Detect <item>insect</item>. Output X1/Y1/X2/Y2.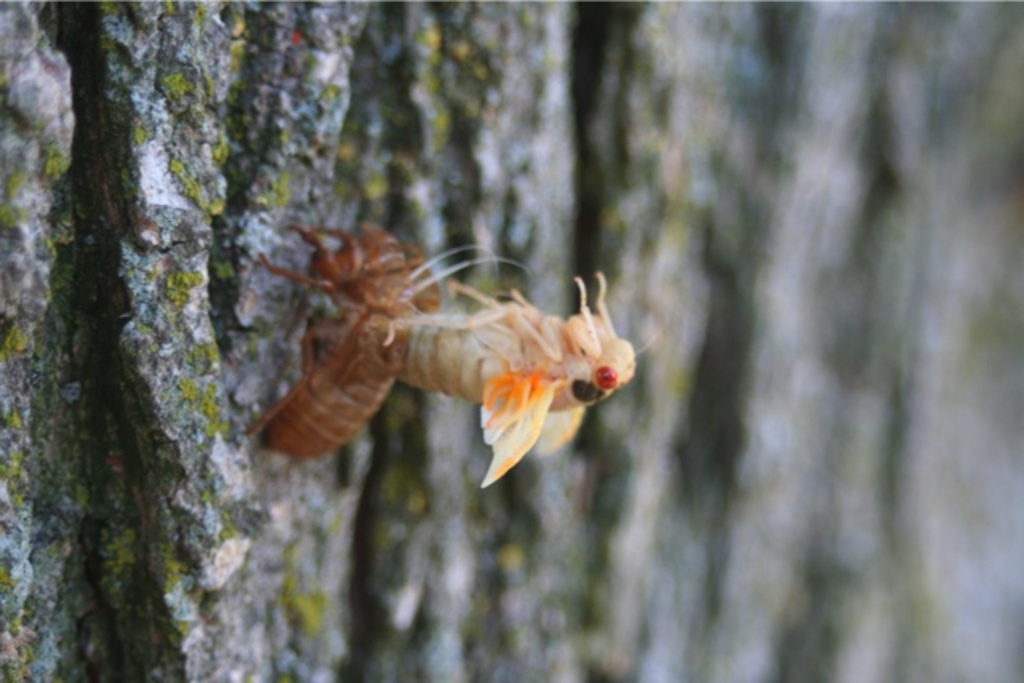
410/267/645/488.
